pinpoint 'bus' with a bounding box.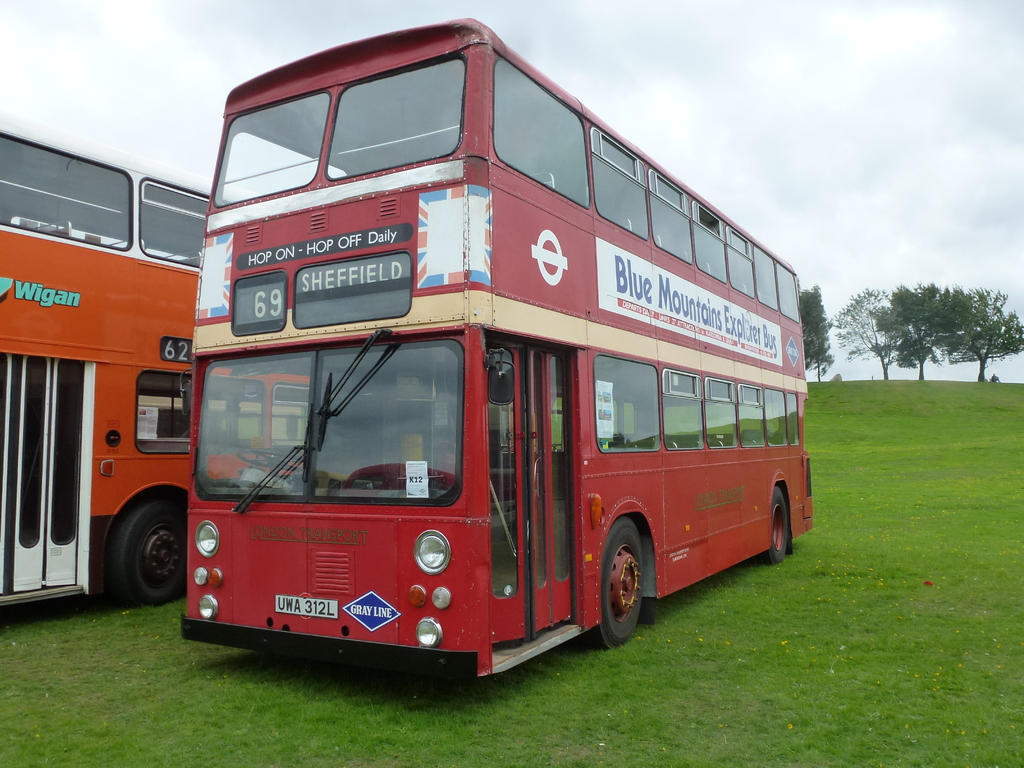
[x1=0, y1=124, x2=309, y2=609].
